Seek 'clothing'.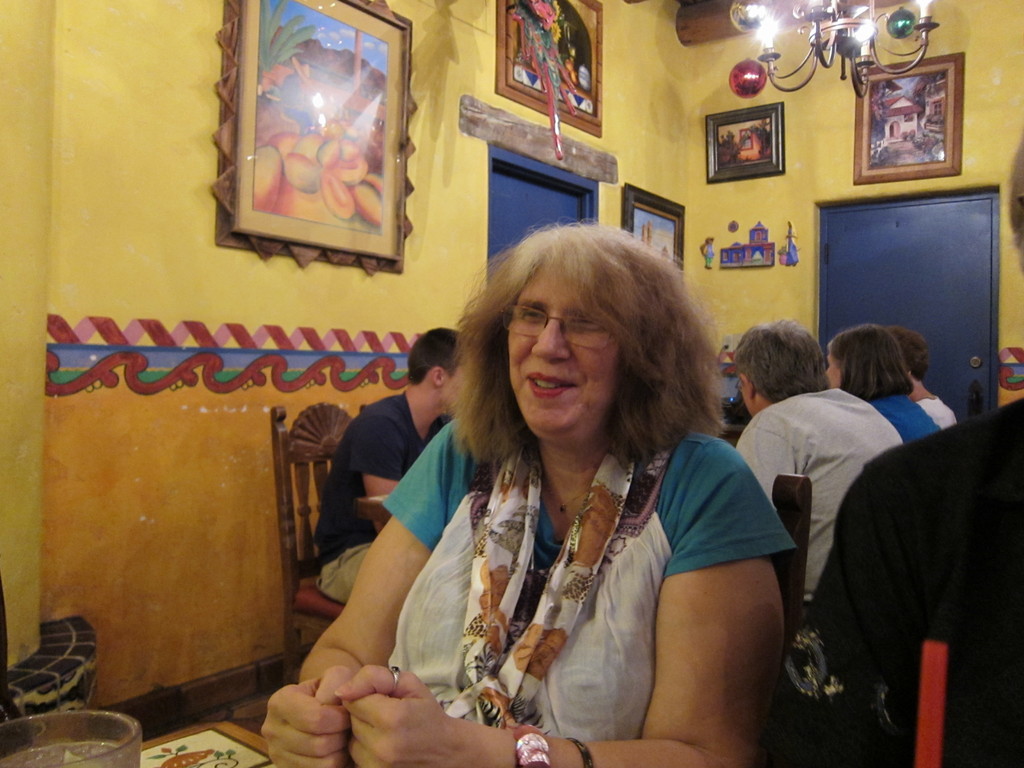
(x1=869, y1=393, x2=940, y2=445).
